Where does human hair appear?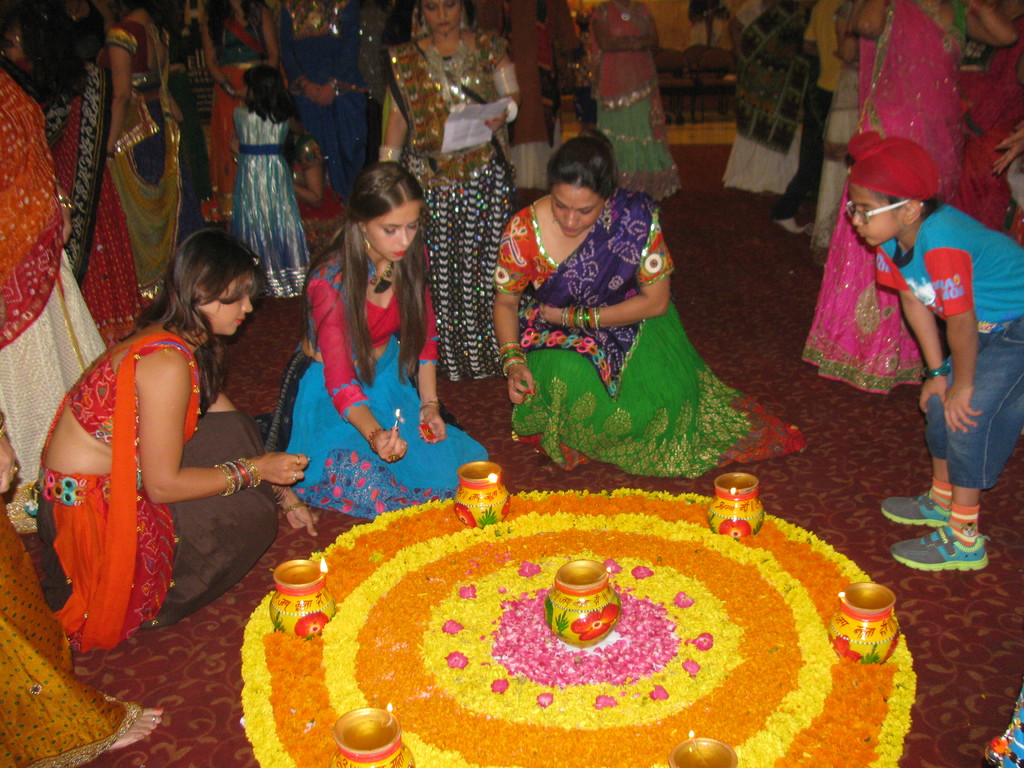
Appears at (x1=244, y1=61, x2=300, y2=127).
